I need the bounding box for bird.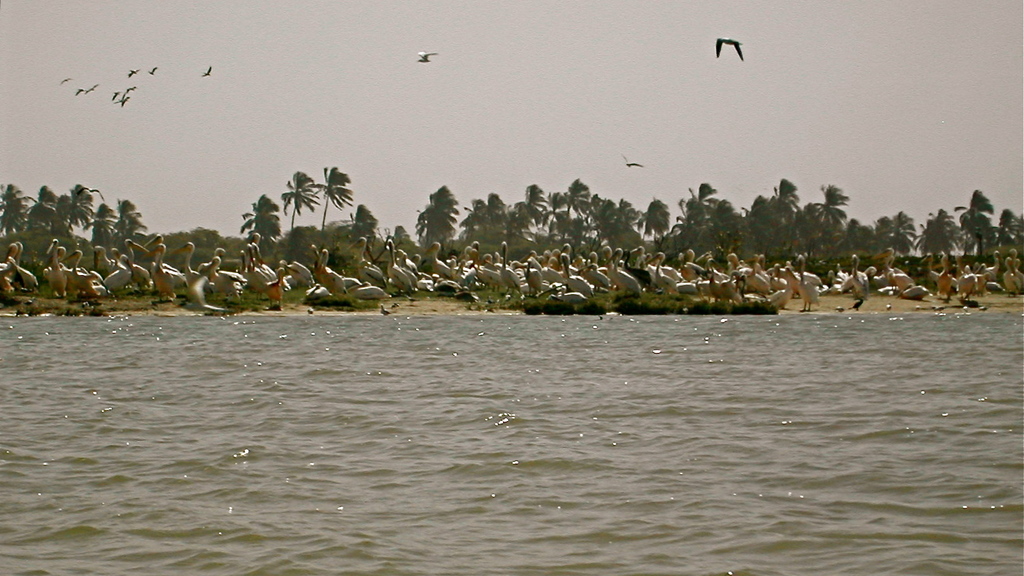
Here it is: BBox(199, 67, 211, 77).
